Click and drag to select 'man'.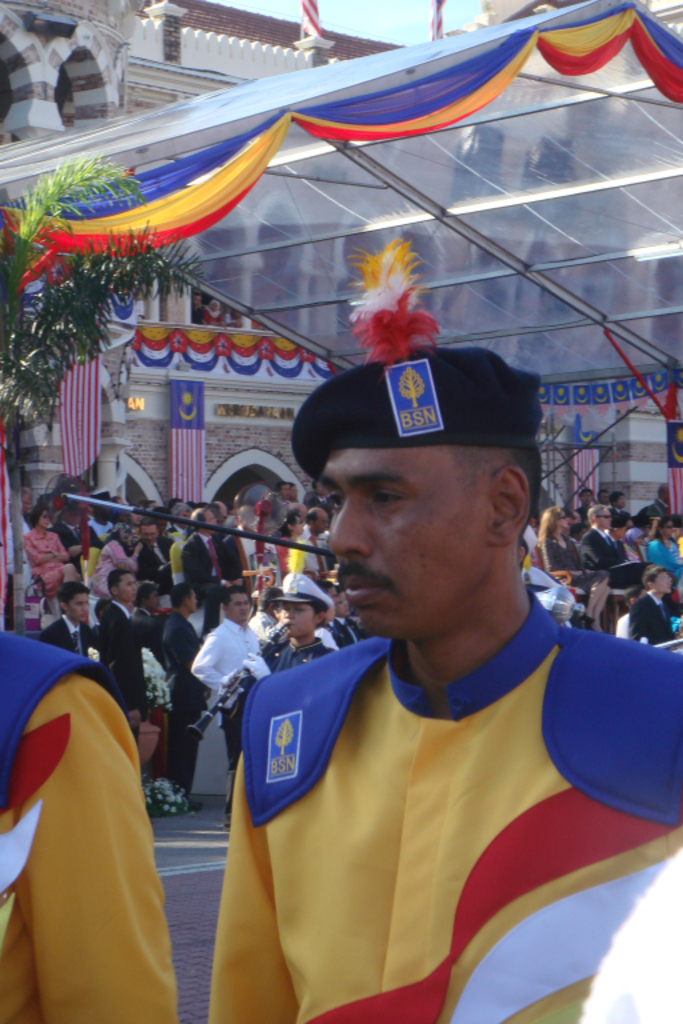
Selection: (291, 507, 339, 589).
